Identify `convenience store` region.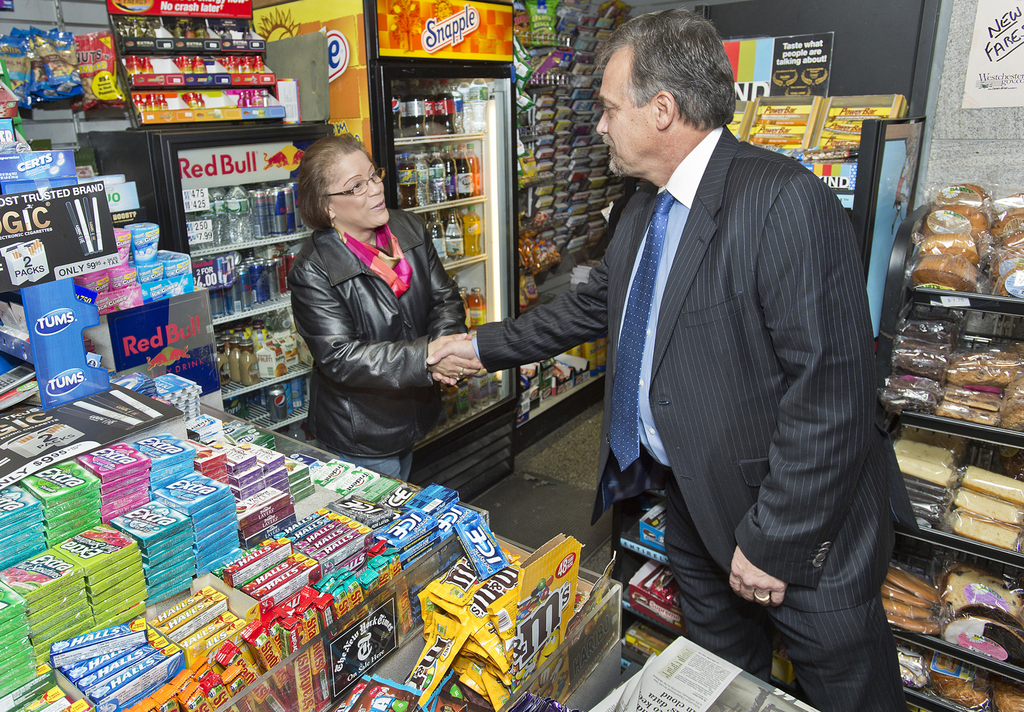
Region: (9,0,1020,699).
